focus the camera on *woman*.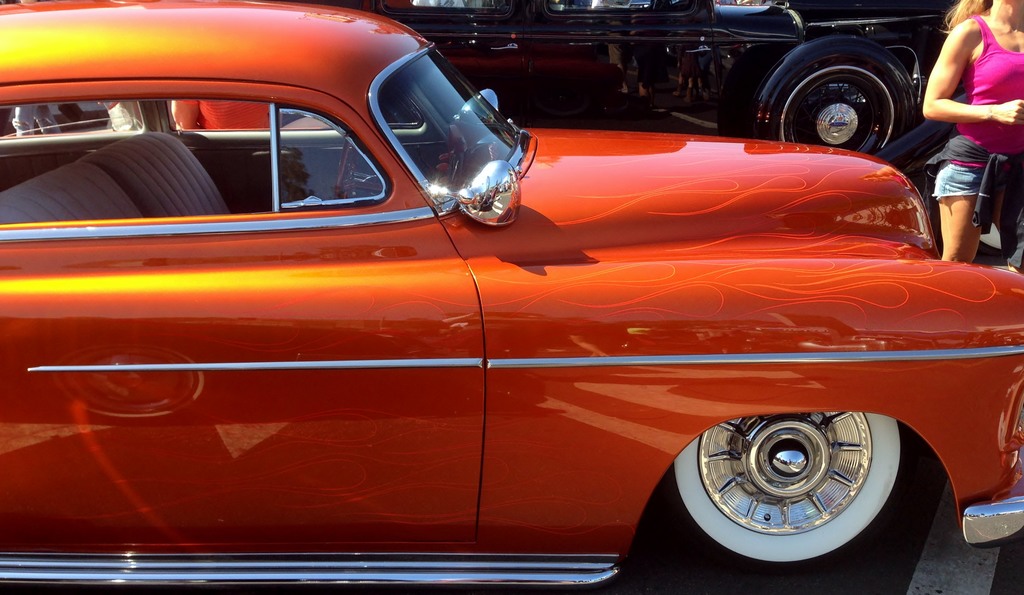
Focus region: 902/0/1023/282.
